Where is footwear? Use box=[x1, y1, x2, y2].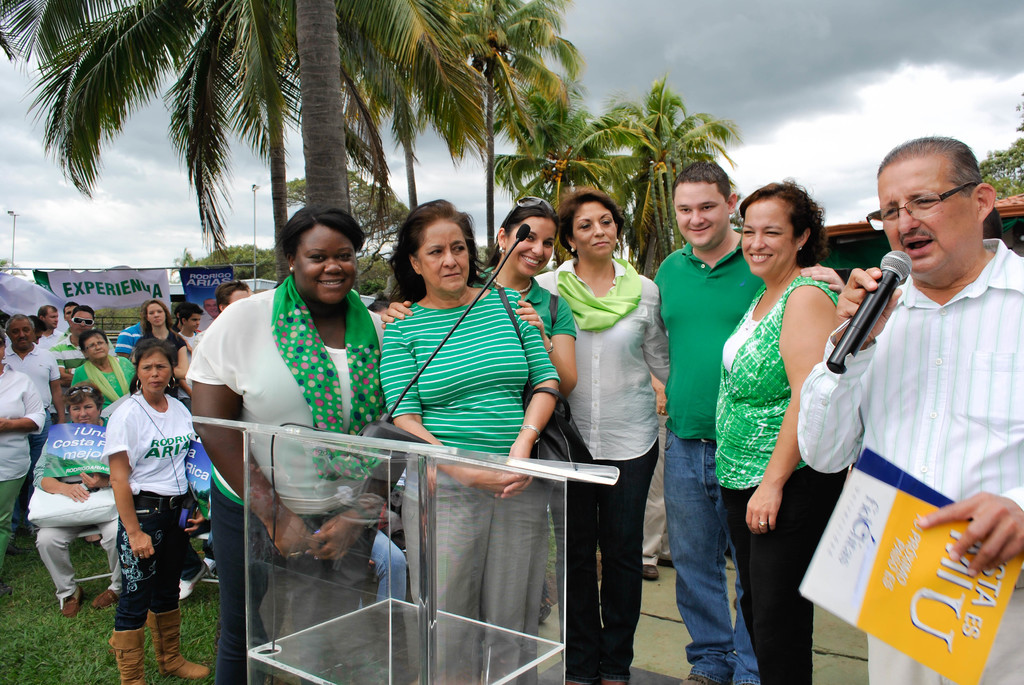
box=[58, 585, 86, 618].
